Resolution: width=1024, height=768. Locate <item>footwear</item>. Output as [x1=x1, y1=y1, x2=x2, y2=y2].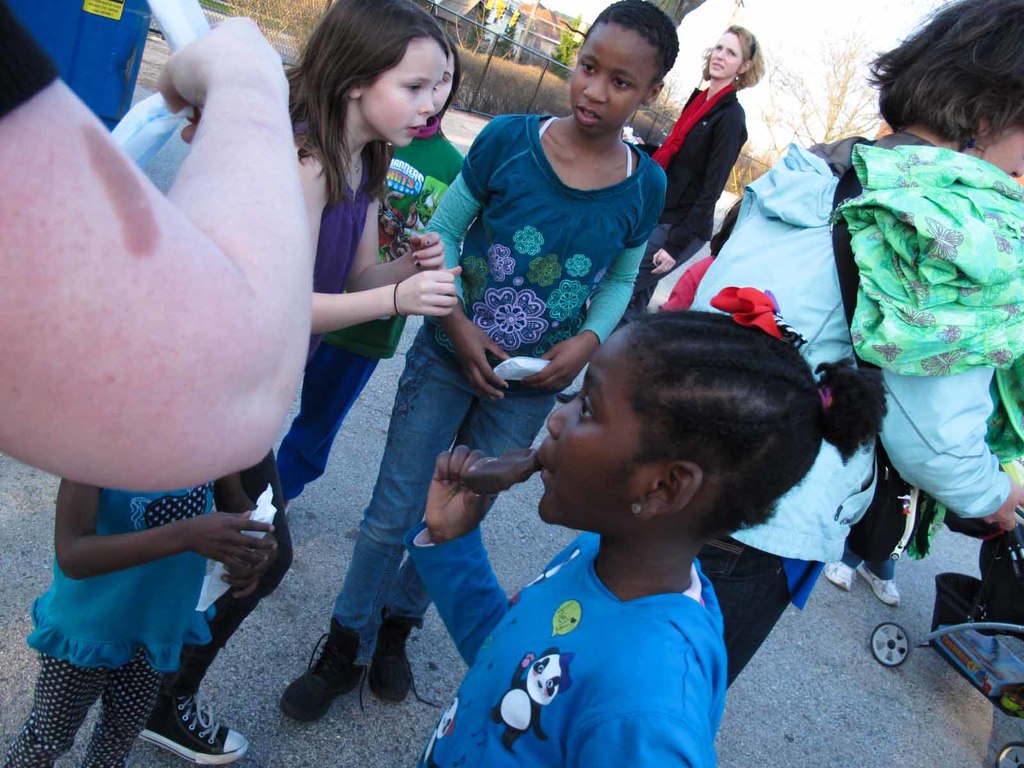
[x1=553, y1=390, x2=583, y2=407].
